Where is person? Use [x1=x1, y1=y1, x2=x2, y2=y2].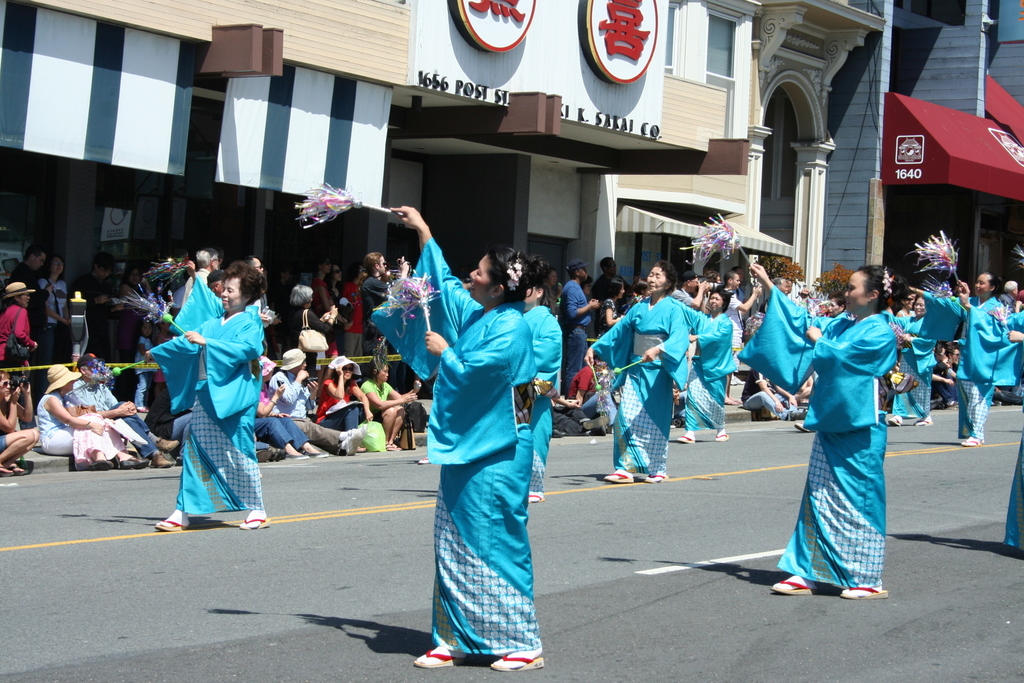
[x1=284, y1=283, x2=344, y2=372].
